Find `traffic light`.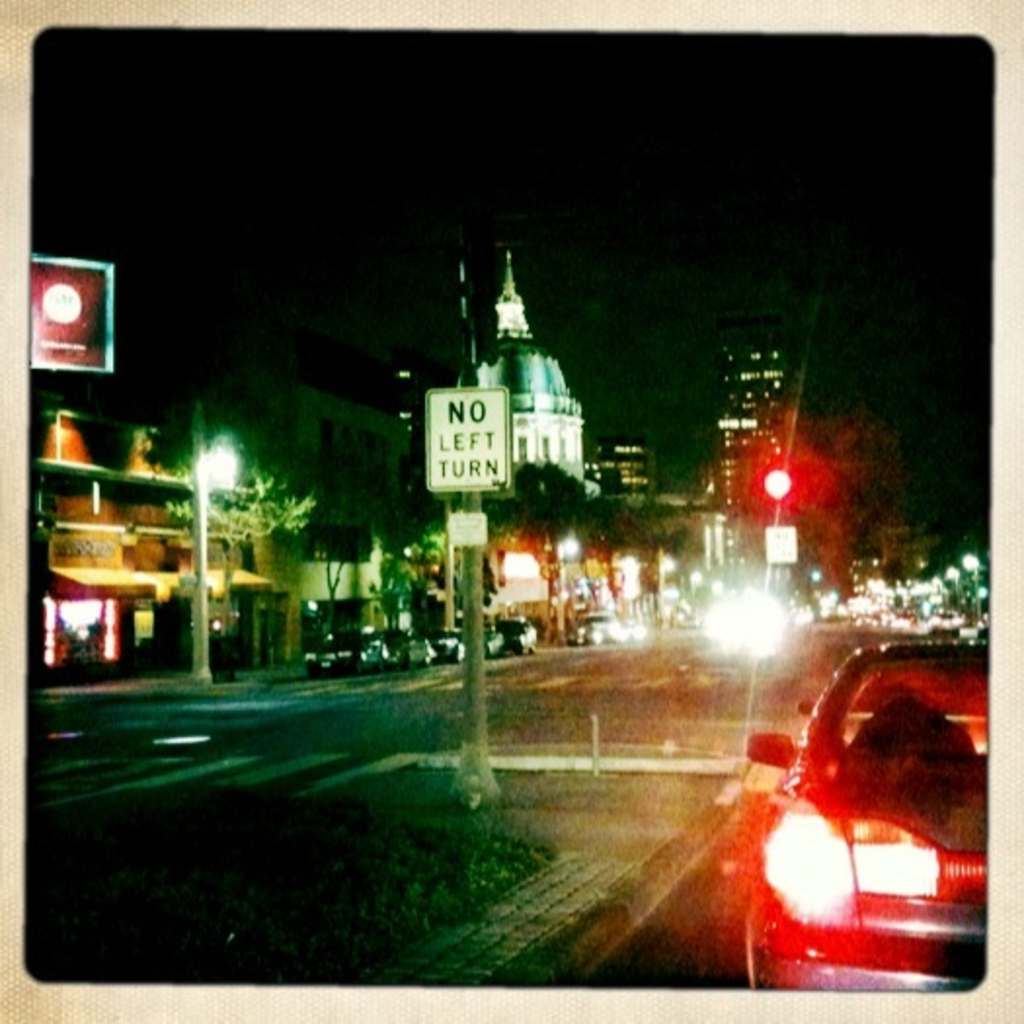
757, 441, 796, 501.
